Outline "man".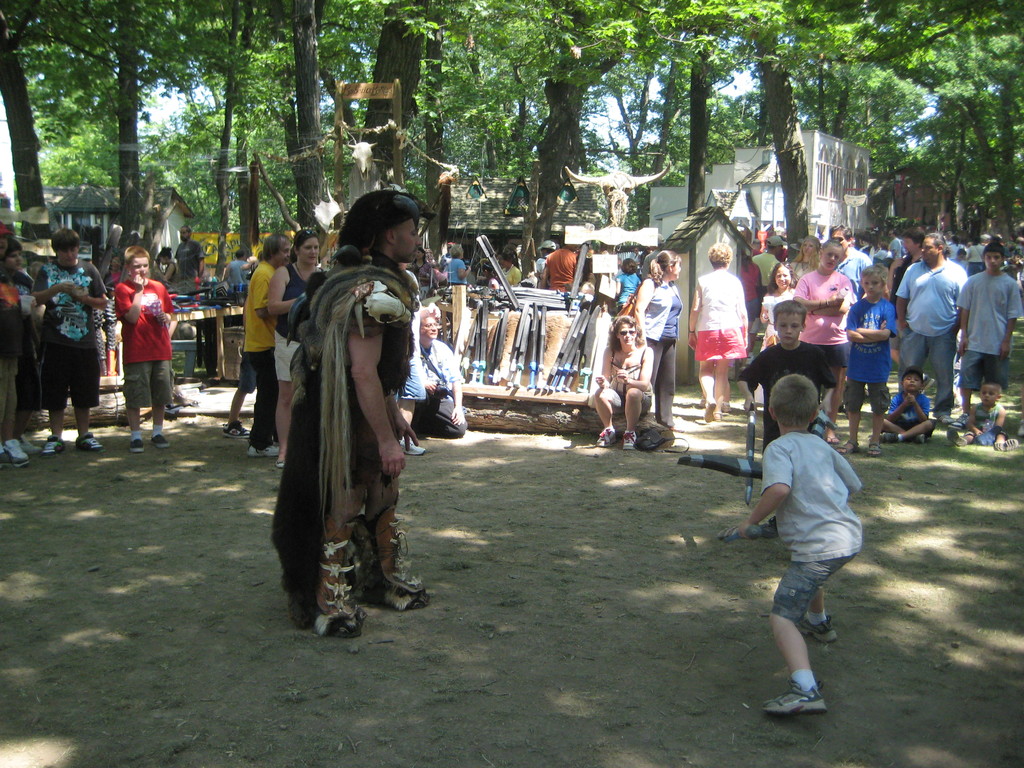
Outline: x1=298, y1=186, x2=431, y2=634.
